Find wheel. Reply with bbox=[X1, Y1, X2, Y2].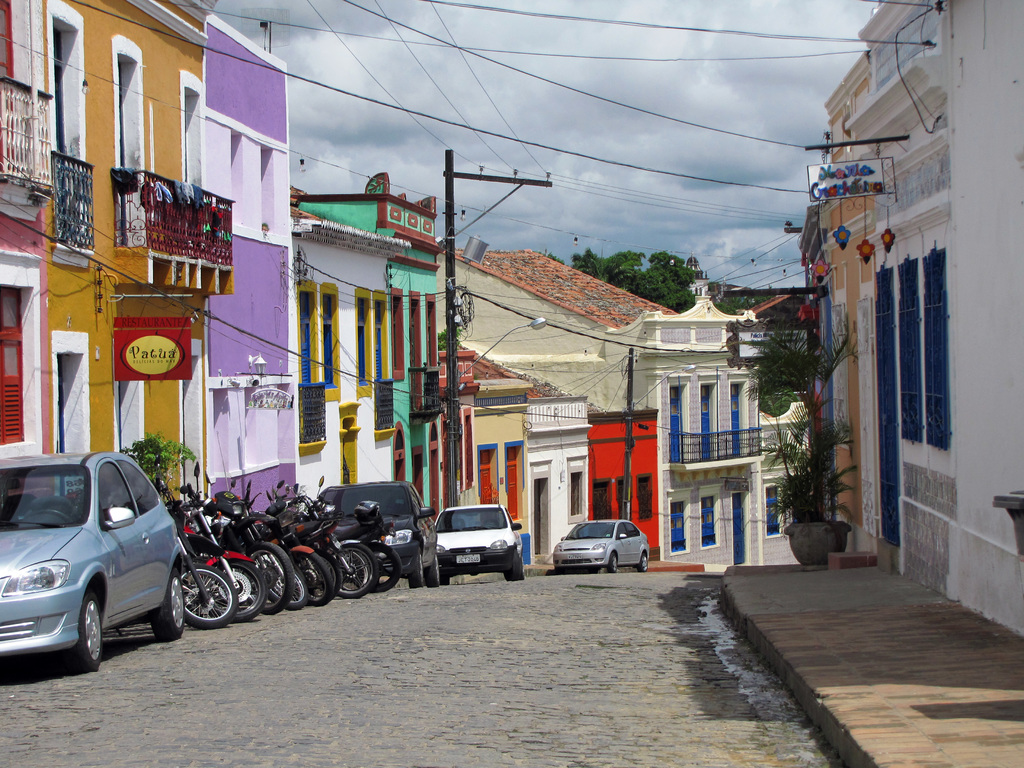
bbox=[210, 557, 263, 621].
